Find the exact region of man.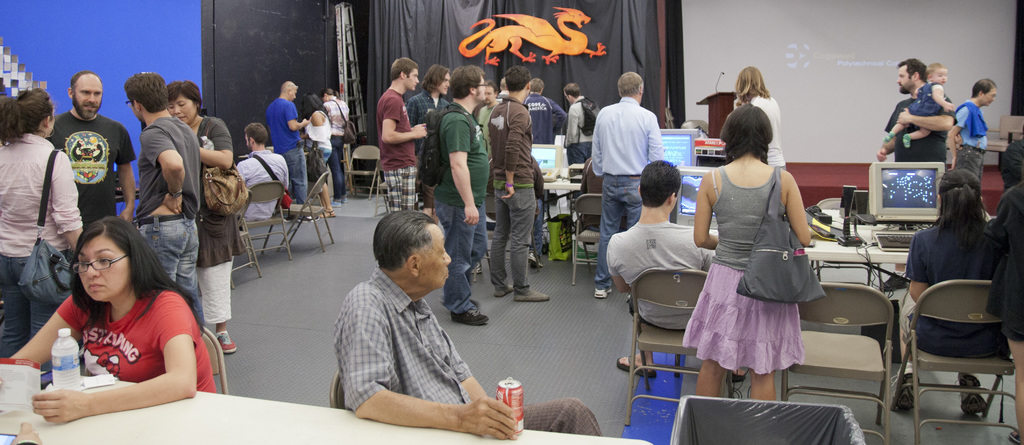
Exact region: (323,85,355,202).
